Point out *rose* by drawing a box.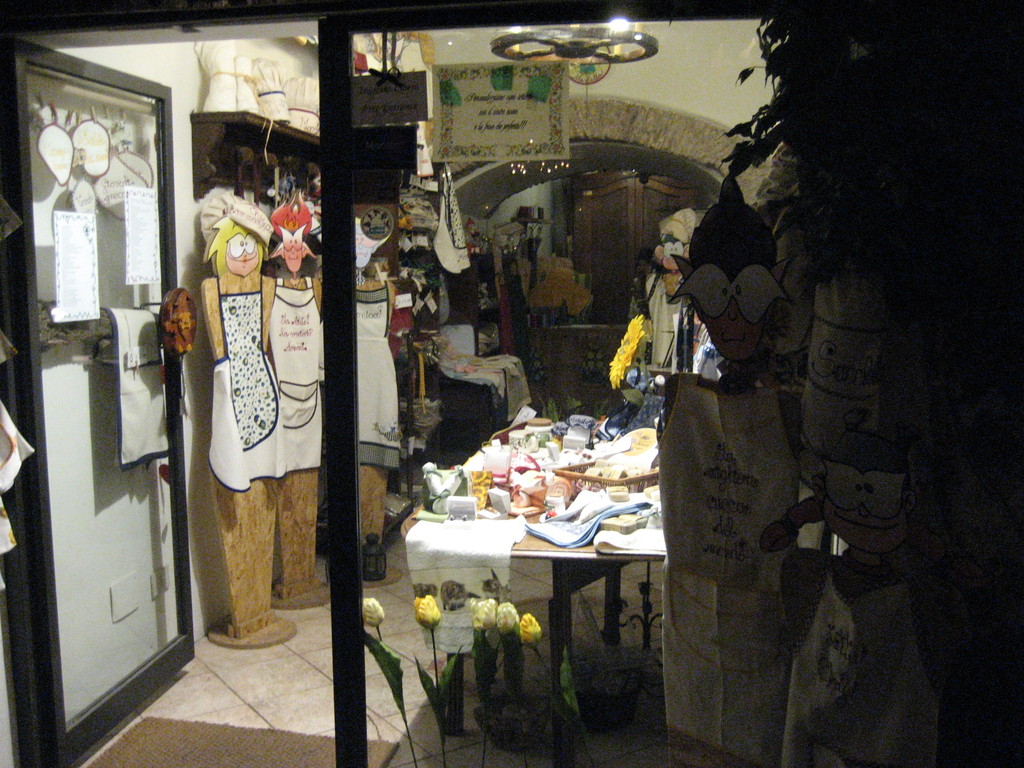
469 598 492 628.
